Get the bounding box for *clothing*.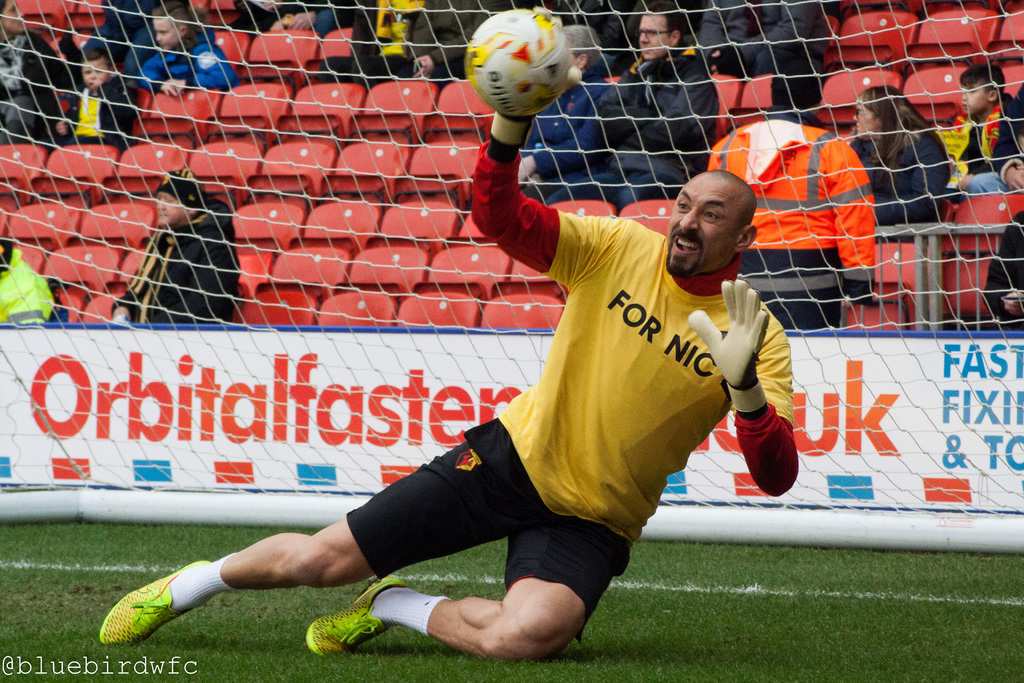
<region>136, 24, 240, 89</region>.
